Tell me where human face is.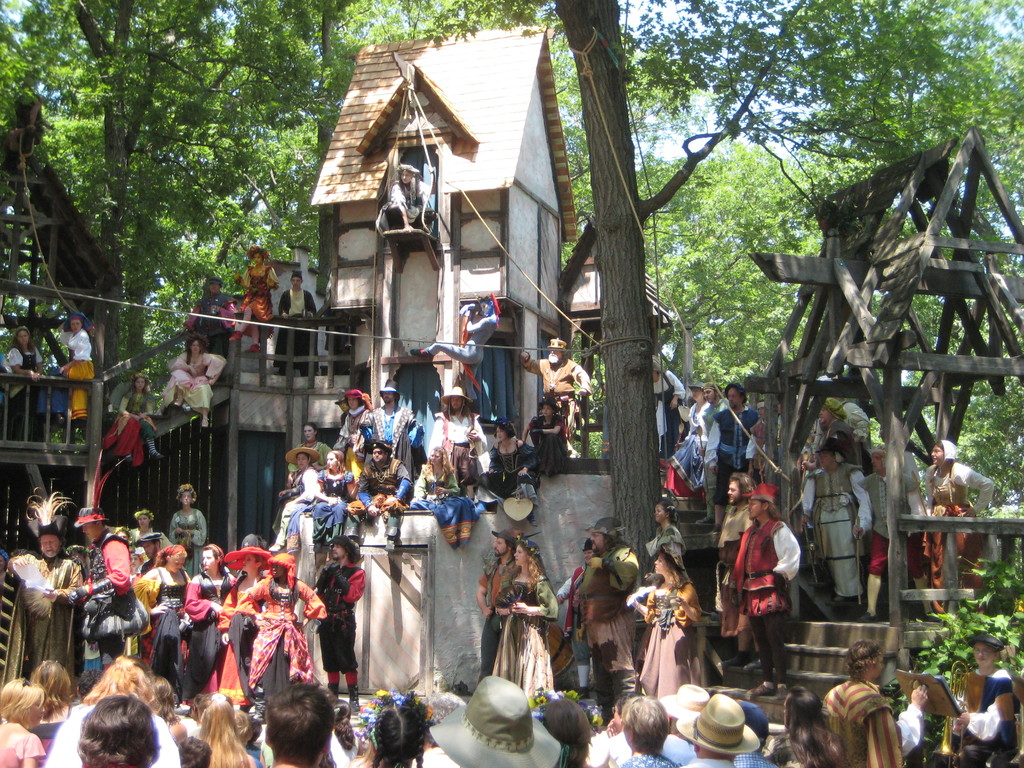
human face is at detection(38, 536, 61, 560).
